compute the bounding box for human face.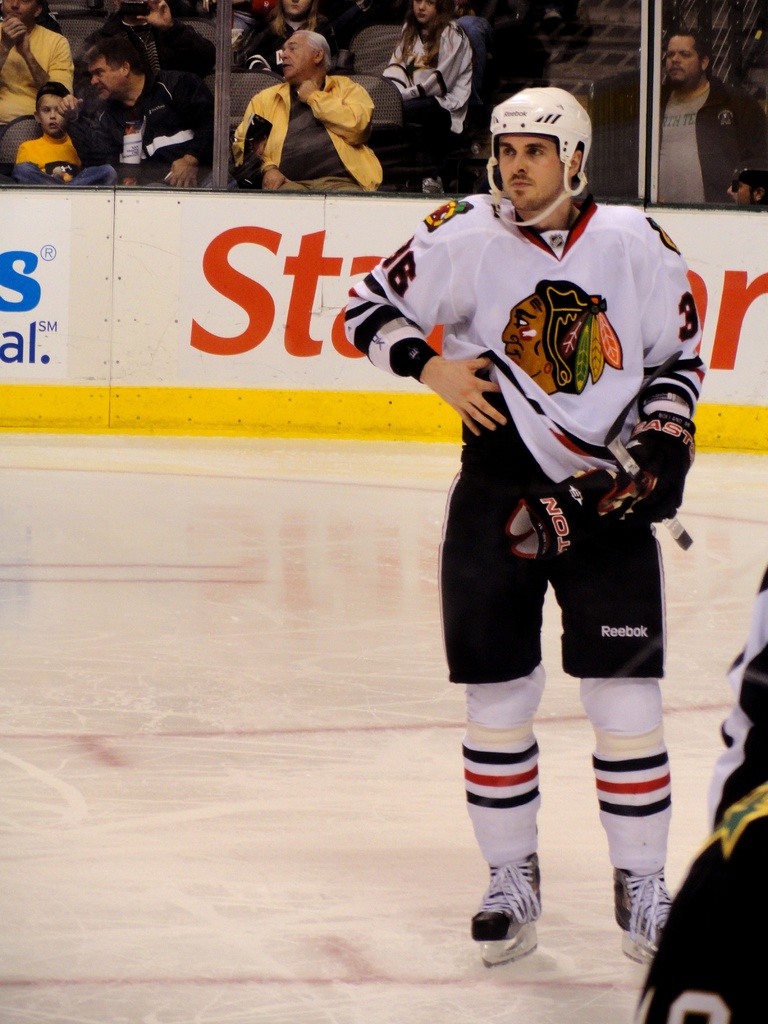
(87, 68, 118, 99).
